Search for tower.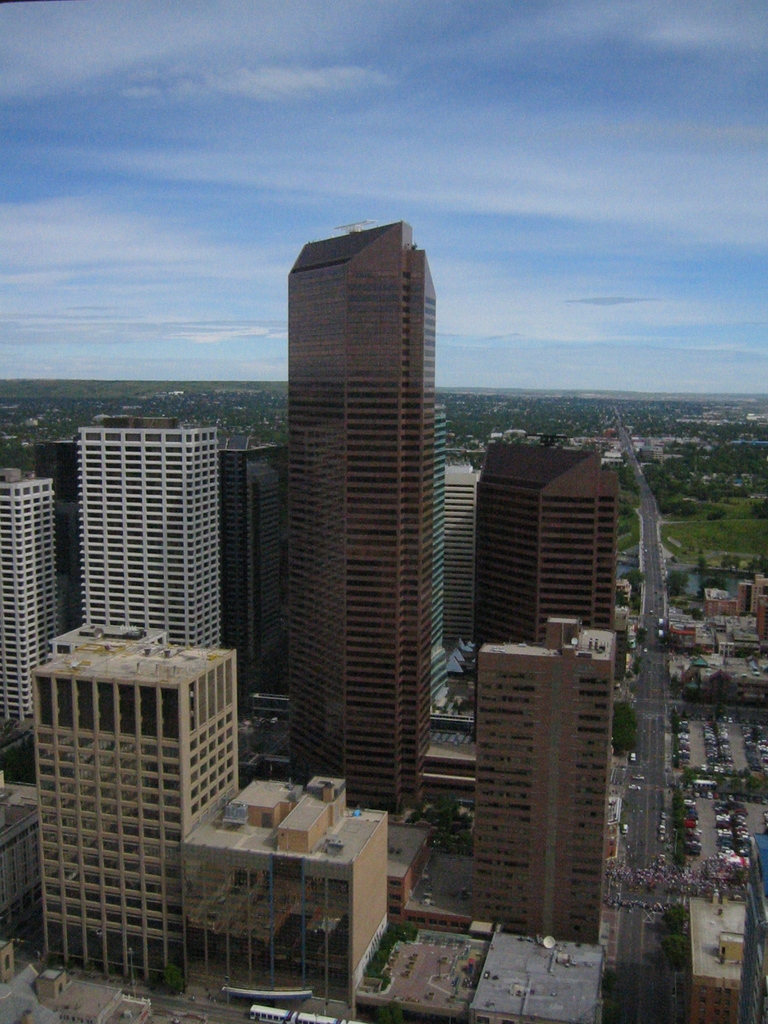
Found at region(228, 433, 284, 696).
